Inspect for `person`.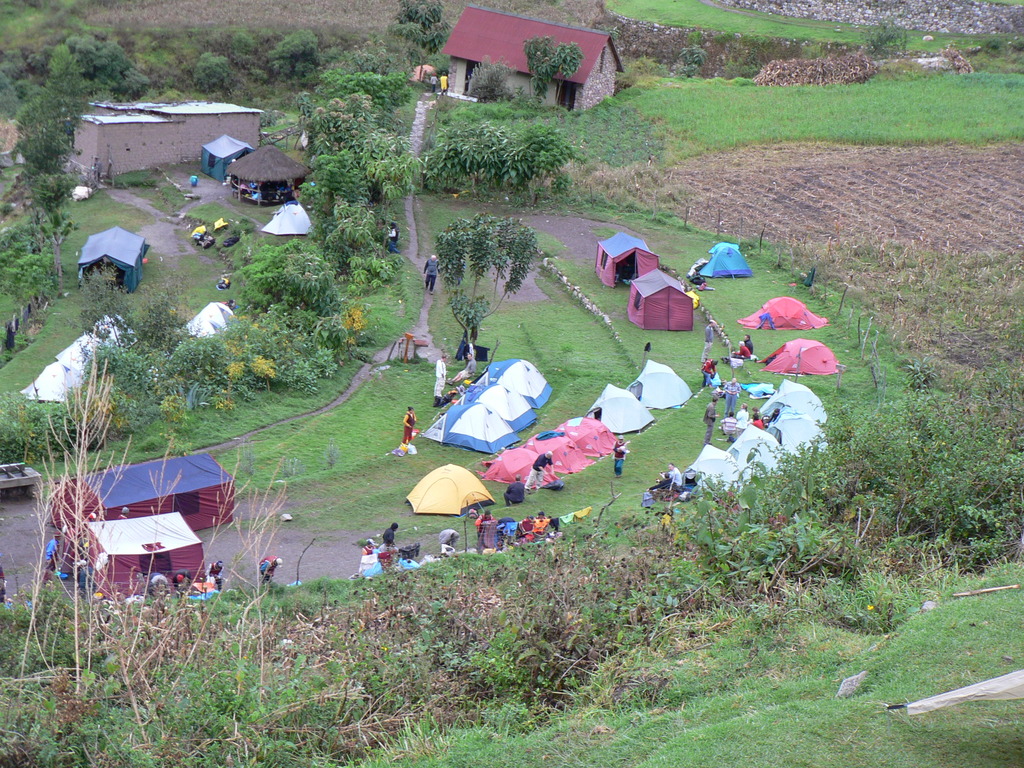
Inspection: (left=672, top=465, right=687, bottom=484).
